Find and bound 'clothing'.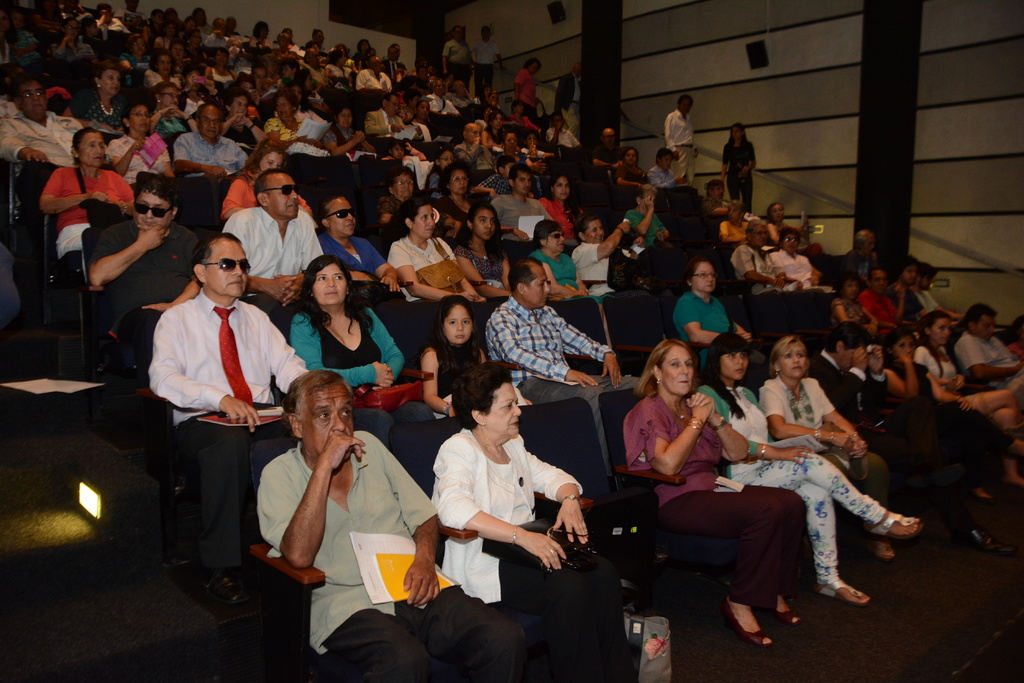
Bound: [left=644, top=166, right=699, bottom=219].
